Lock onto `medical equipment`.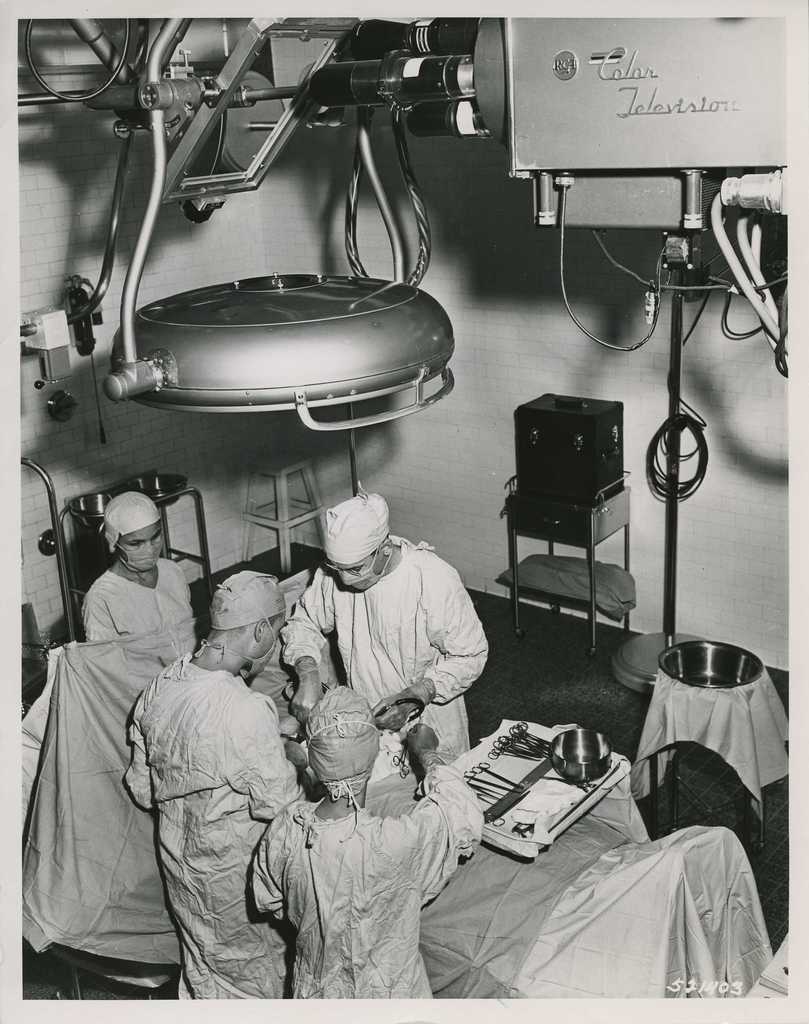
Locked: rect(13, 15, 490, 491).
